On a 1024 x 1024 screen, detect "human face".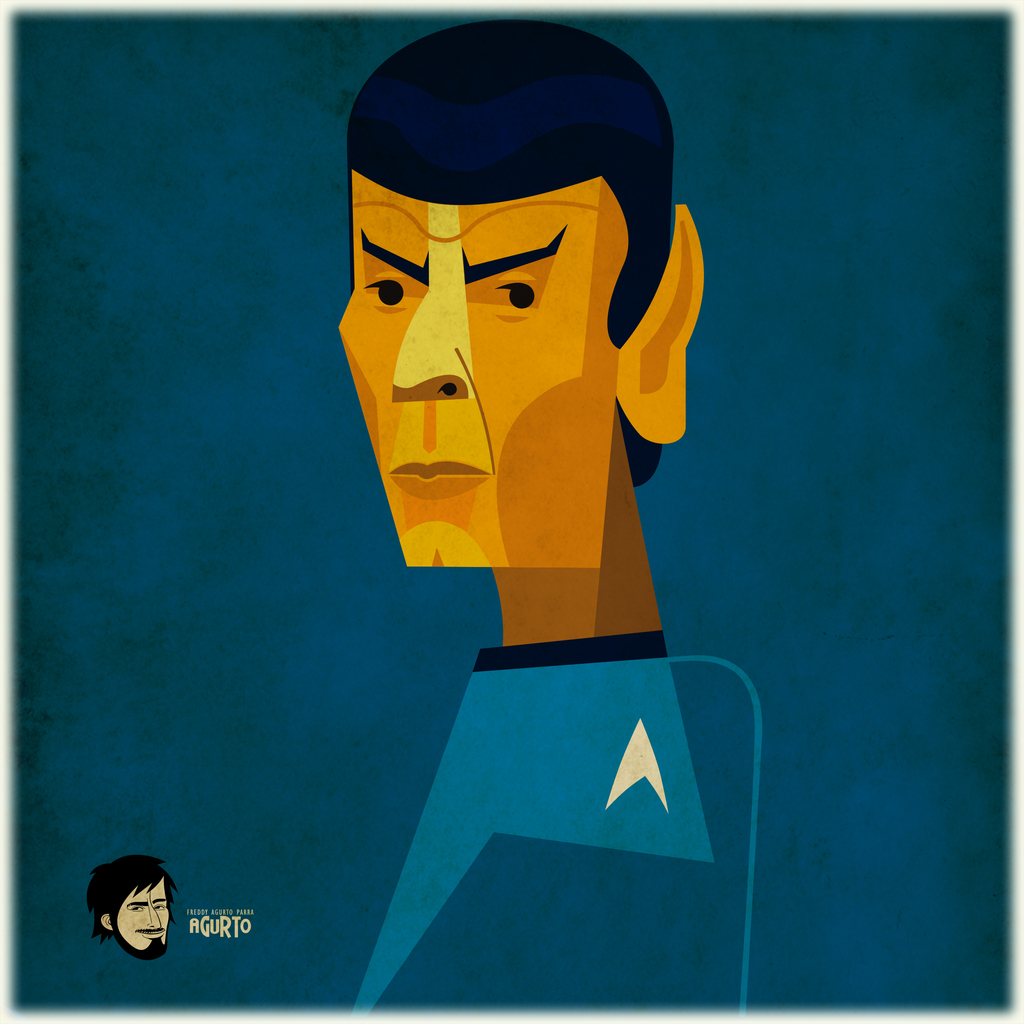
(324, 119, 718, 581).
